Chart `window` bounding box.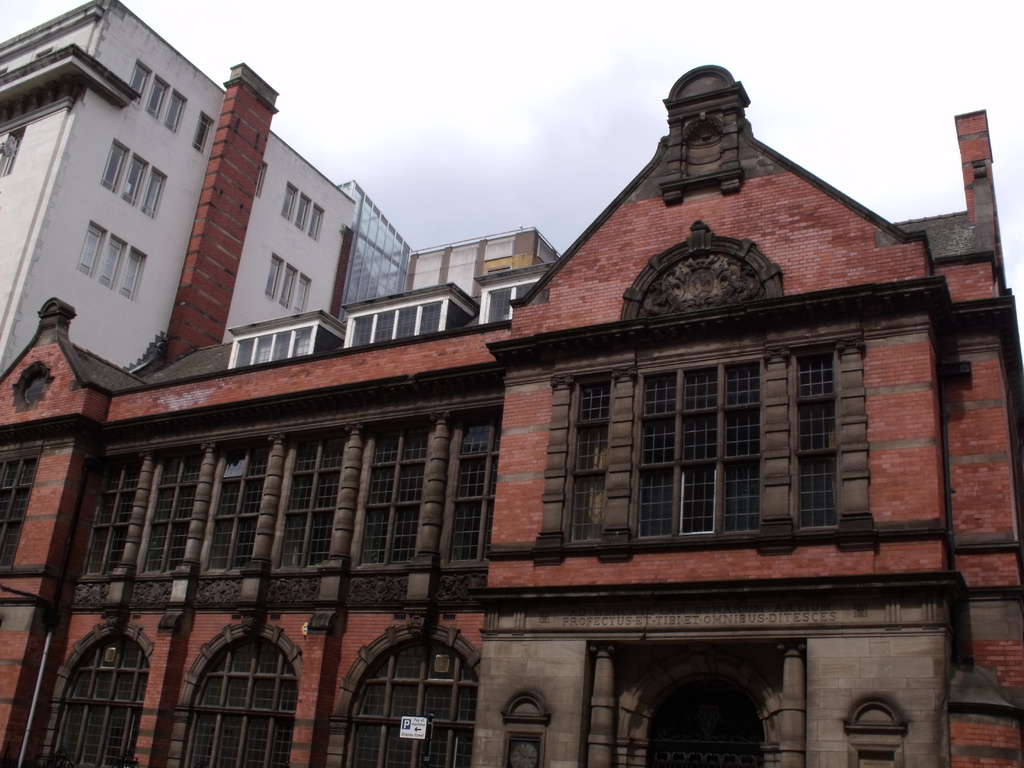
Charted: bbox(164, 605, 300, 767).
